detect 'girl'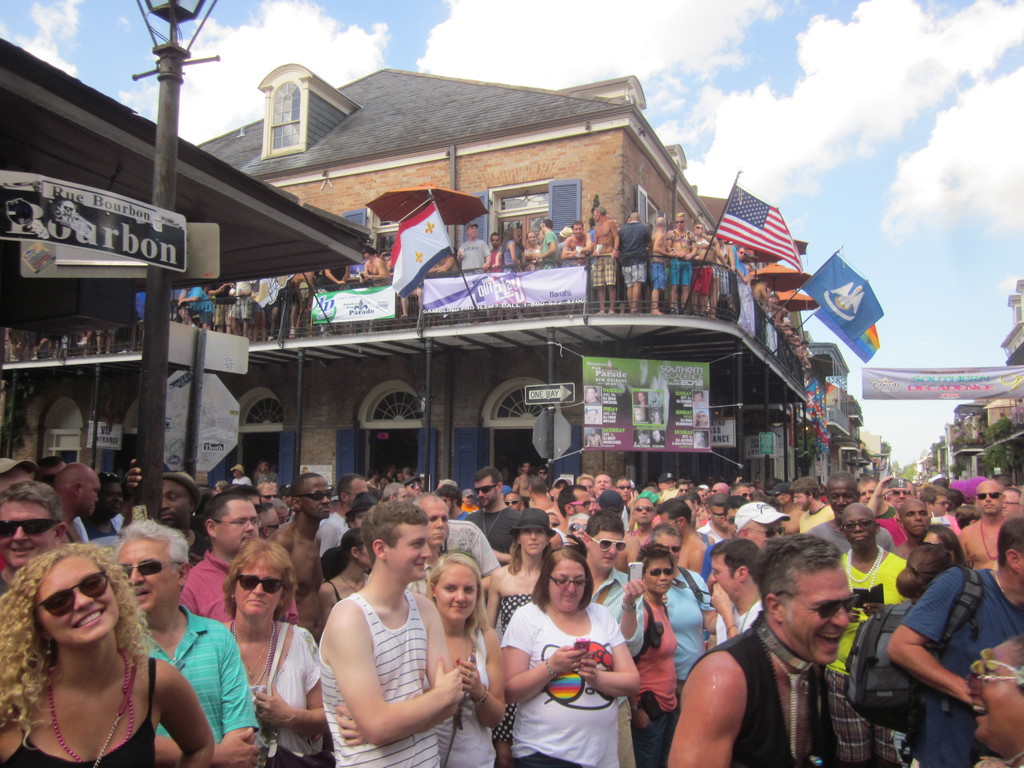
<region>0, 539, 216, 767</region>
